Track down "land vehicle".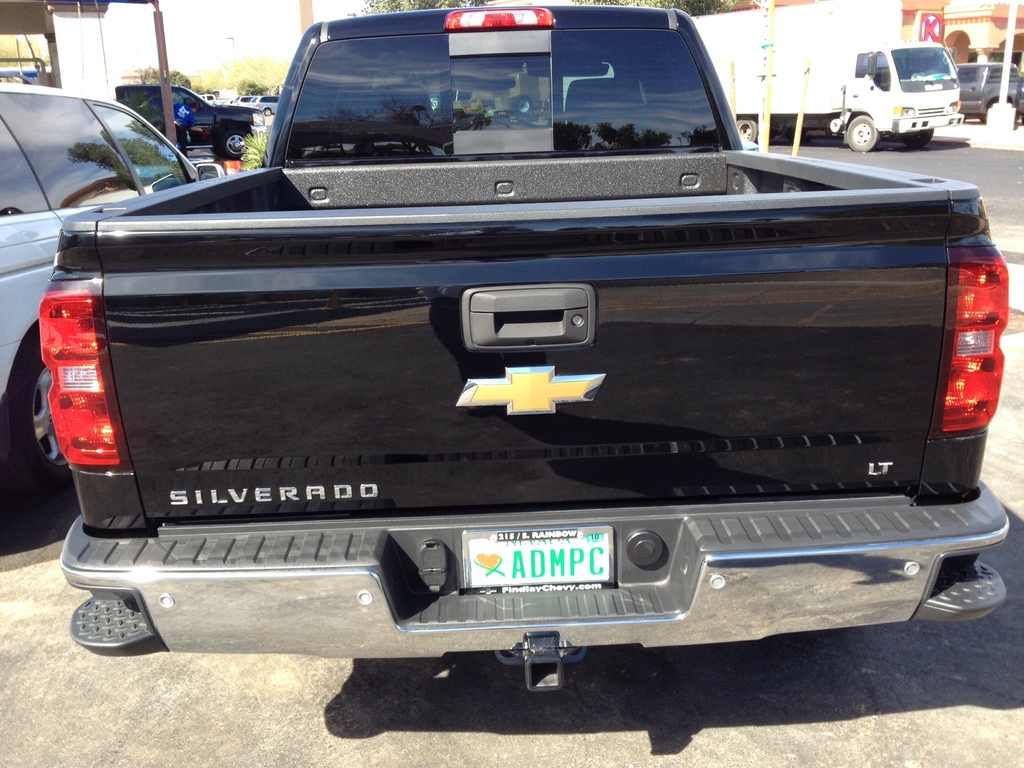
Tracked to bbox=[113, 82, 266, 159].
